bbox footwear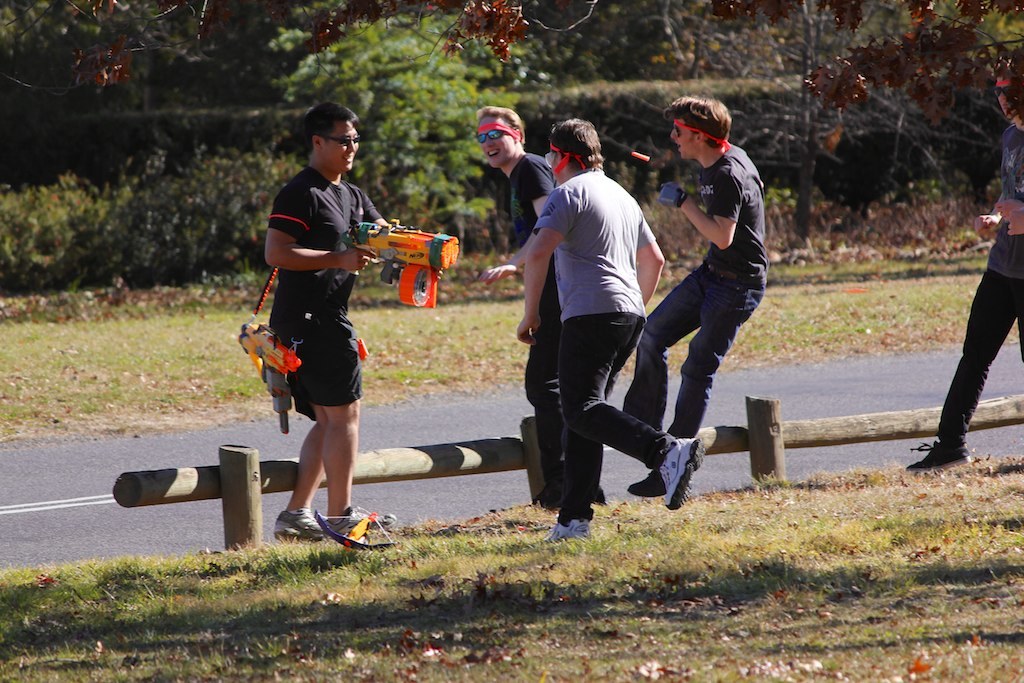
(left=542, top=515, right=589, bottom=540)
